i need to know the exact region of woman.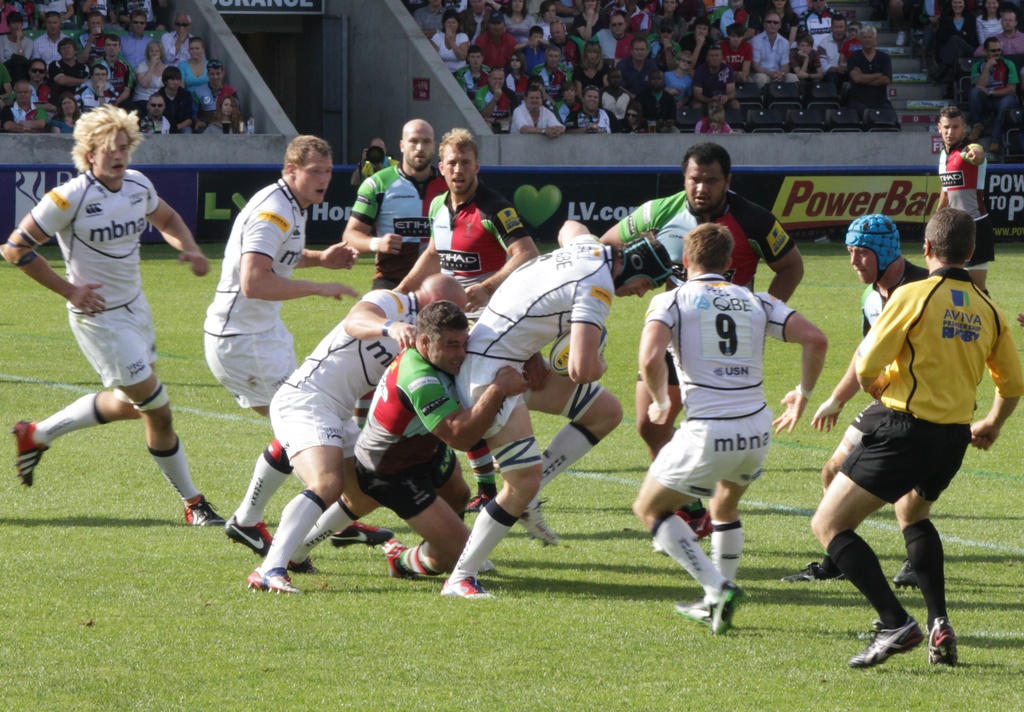
Region: locate(507, 53, 528, 91).
